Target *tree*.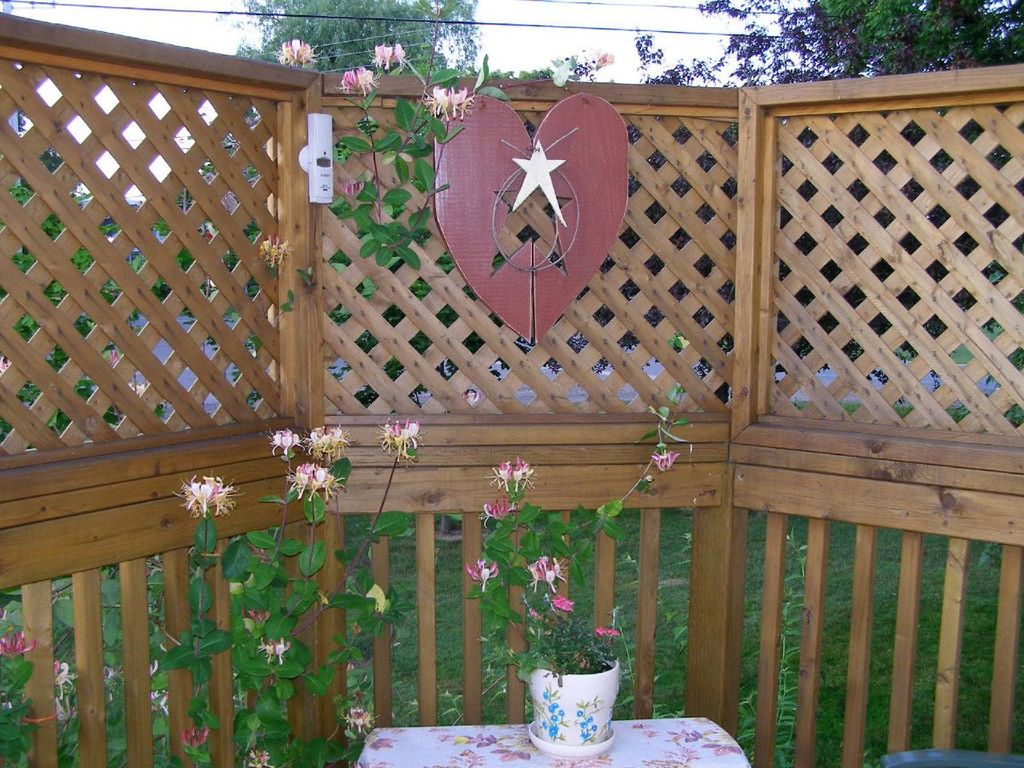
Target region: bbox=[0, 122, 150, 406].
